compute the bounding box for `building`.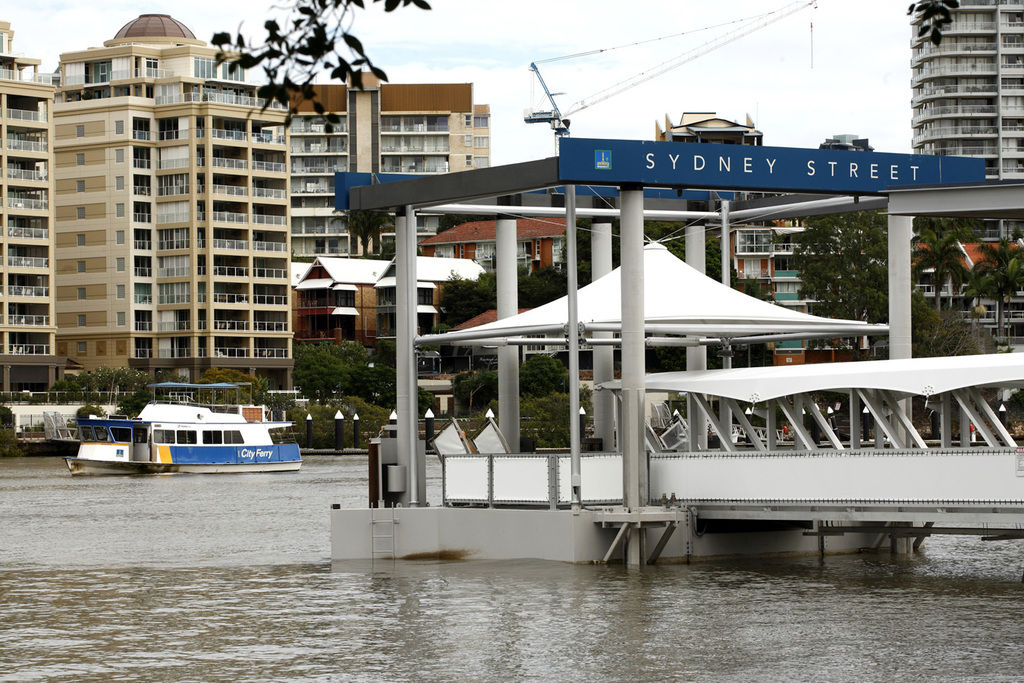
[661,109,759,143].
